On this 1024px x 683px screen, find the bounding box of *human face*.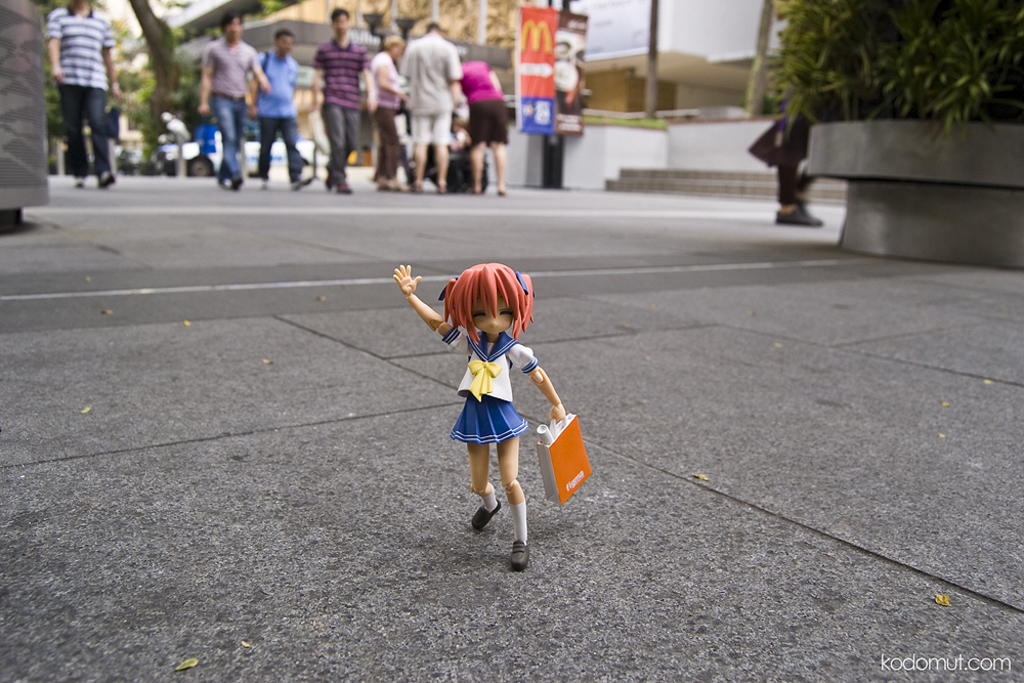
Bounding box: [left=475, top=287, right=513, bottom=334].
